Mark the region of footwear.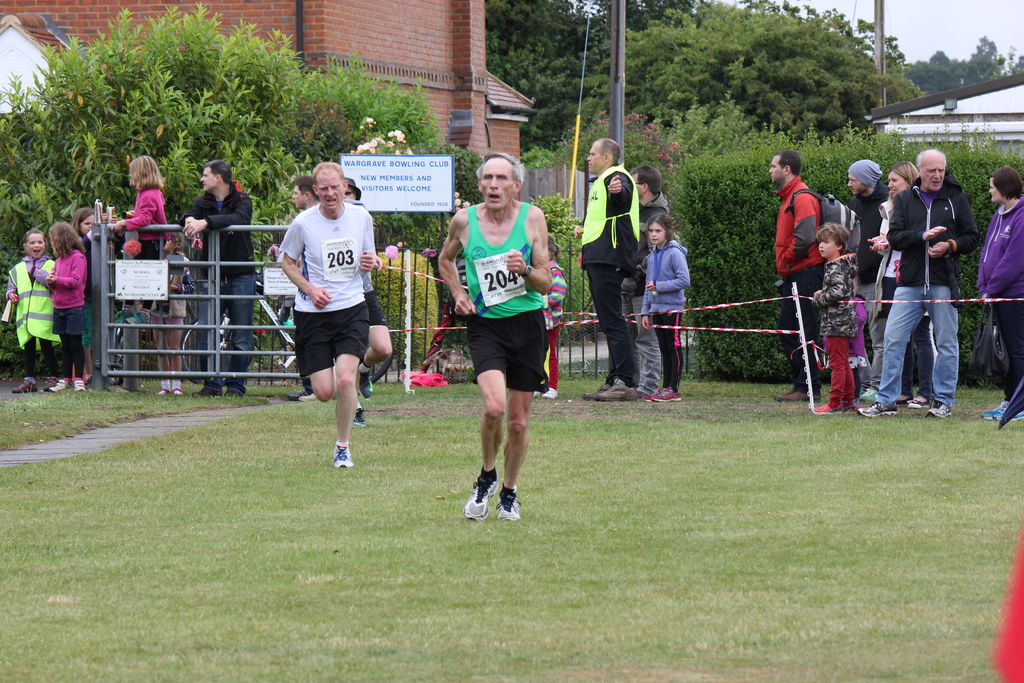
Region: 496 489 521 522.
